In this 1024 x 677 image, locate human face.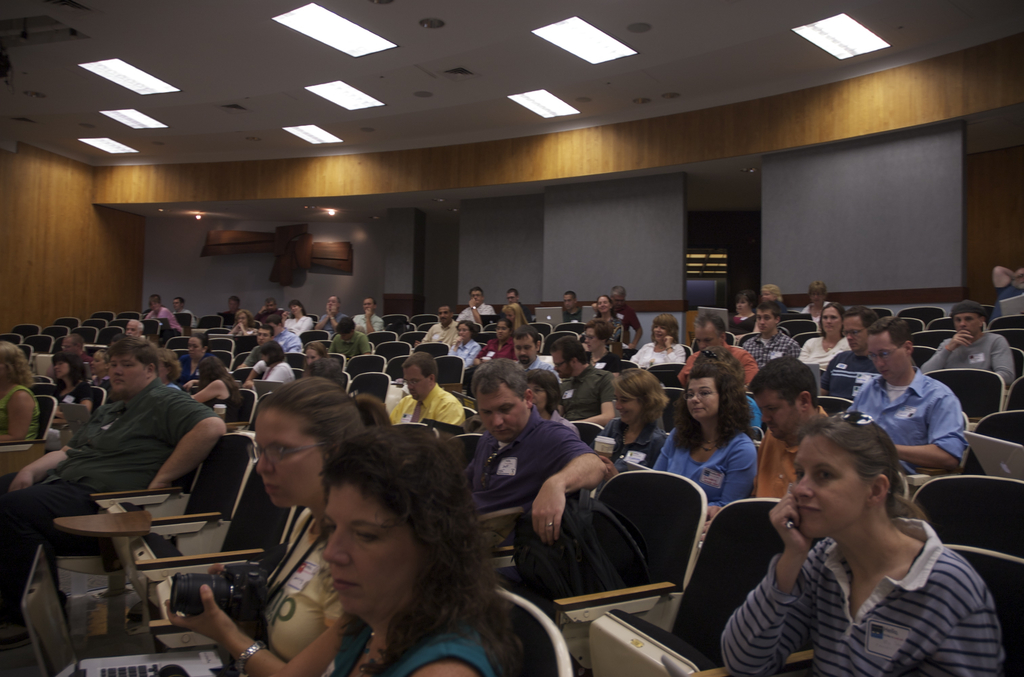
Bounding box: 863 339 905 380.
